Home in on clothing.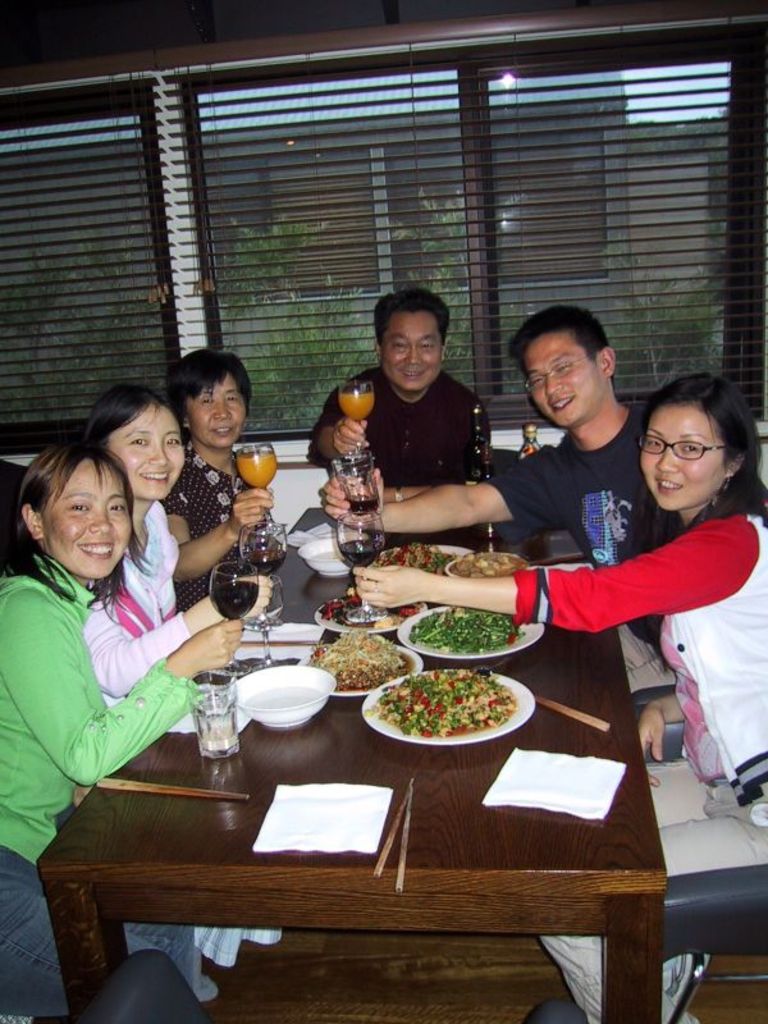
Homed in at crop(0, 529, 224, 1023).
